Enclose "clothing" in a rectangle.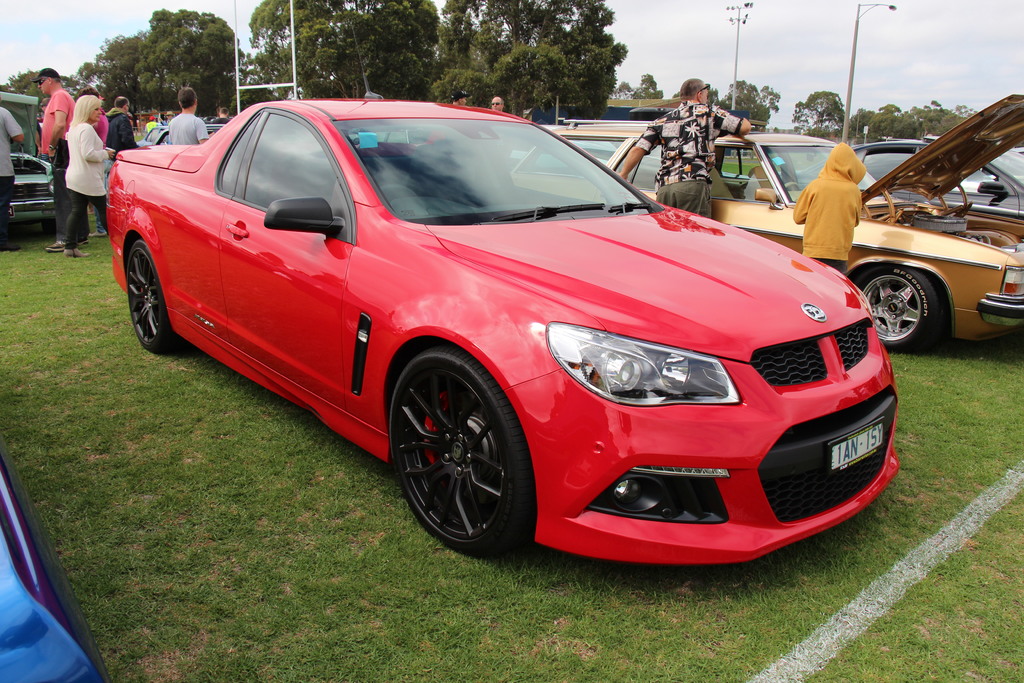
rect(0, 108, 24, 176).
